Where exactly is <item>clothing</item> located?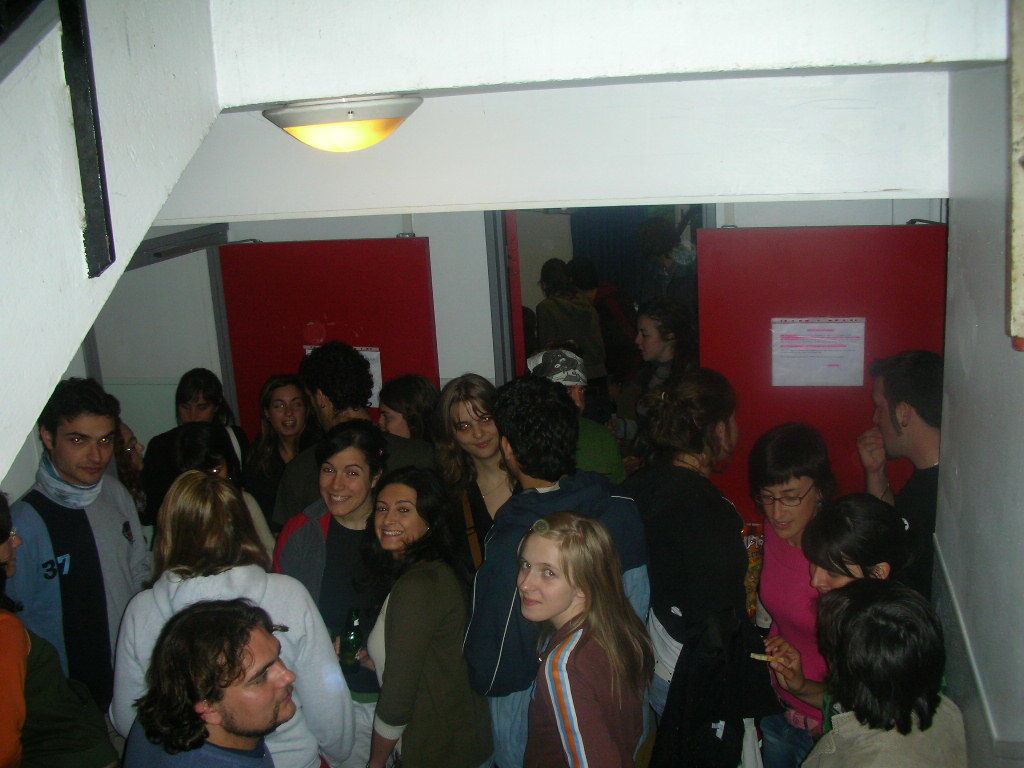
Its bounding box is select_region(613, 354, 690, 427).
